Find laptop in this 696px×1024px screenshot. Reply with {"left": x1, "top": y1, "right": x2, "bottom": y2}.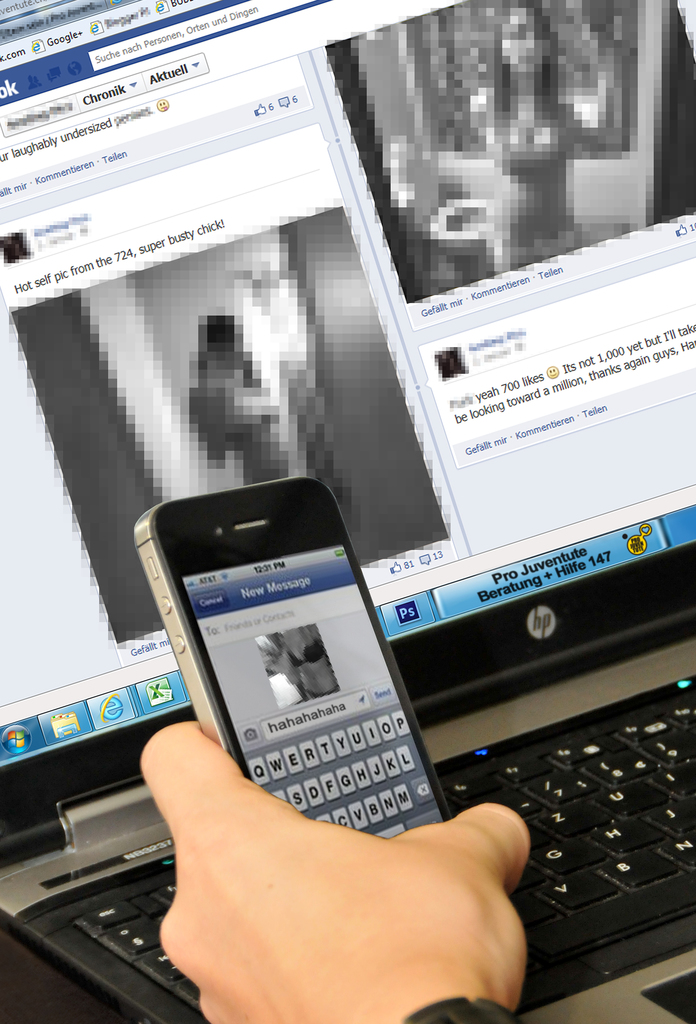
{"left": 0, "top": 0, "right": 695, "bottom": 1019}.
